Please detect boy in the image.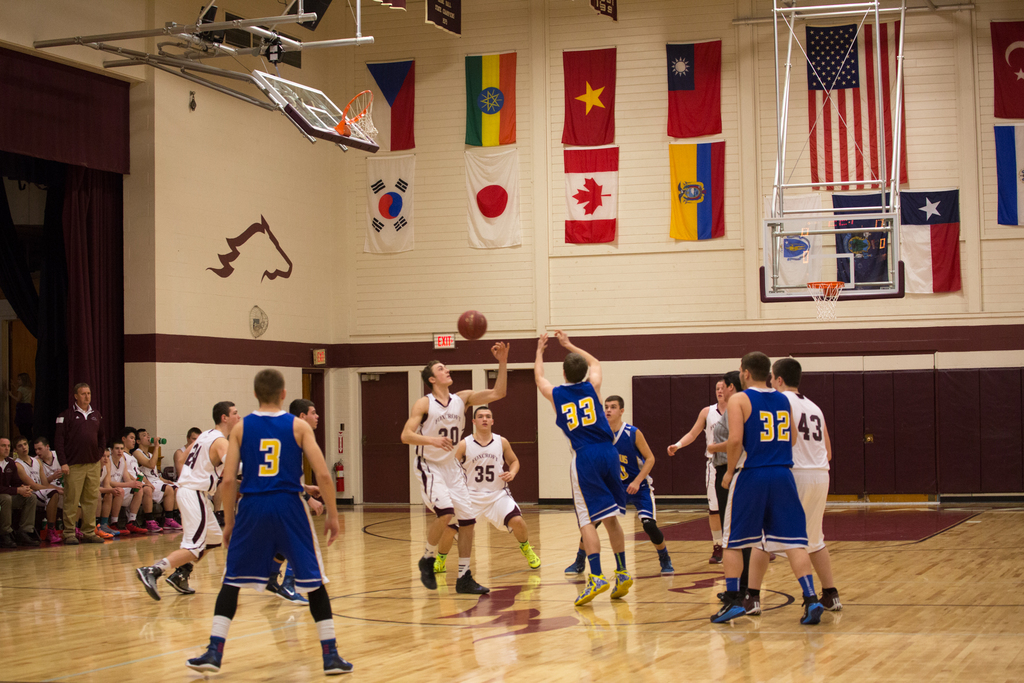
108, 442, 140, 530.
